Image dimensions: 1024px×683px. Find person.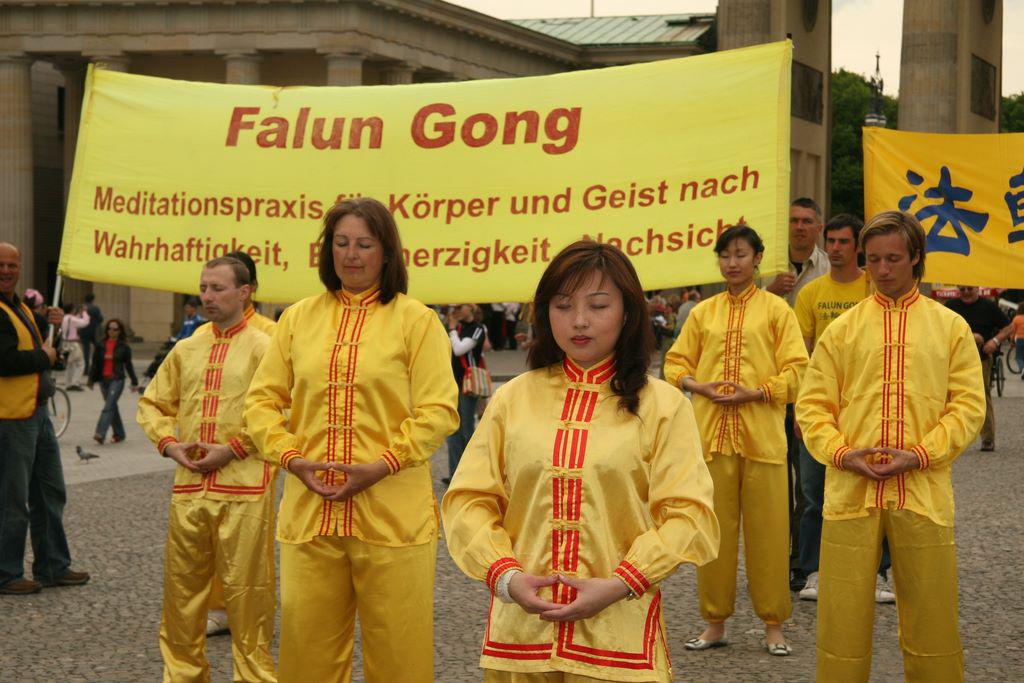
{"left": 60, "top": 301, "right": 90, "bottom": 390}.
